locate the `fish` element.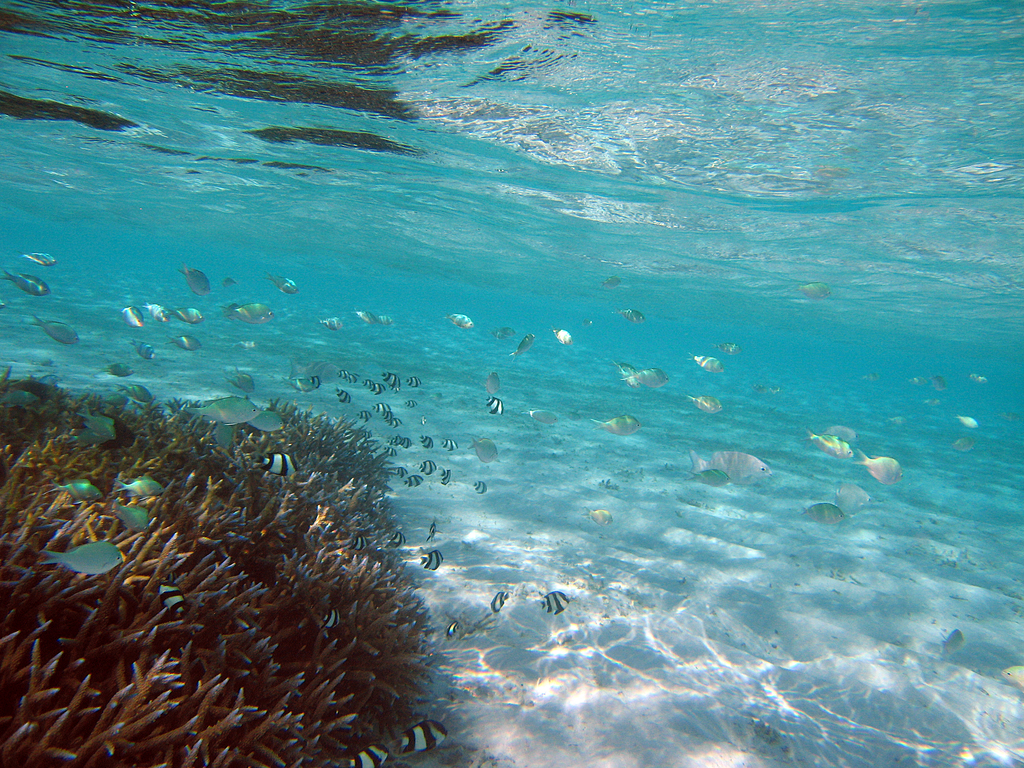
Element bbox: locate(321, 611, 340, 630).
